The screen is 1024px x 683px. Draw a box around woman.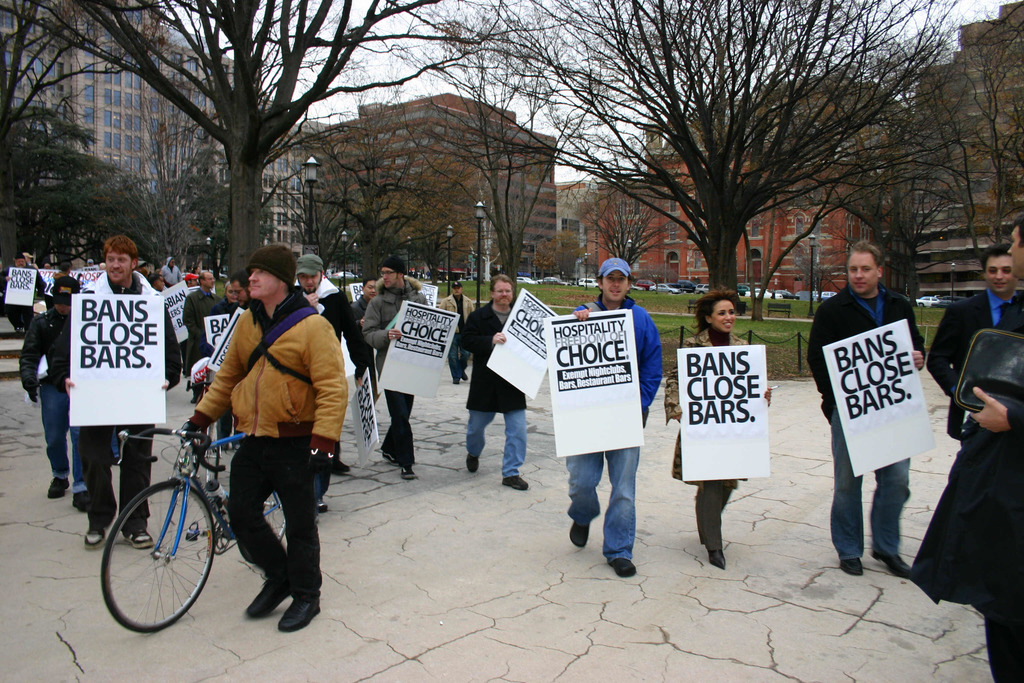
bbox=(682, 295, 792, 552).
